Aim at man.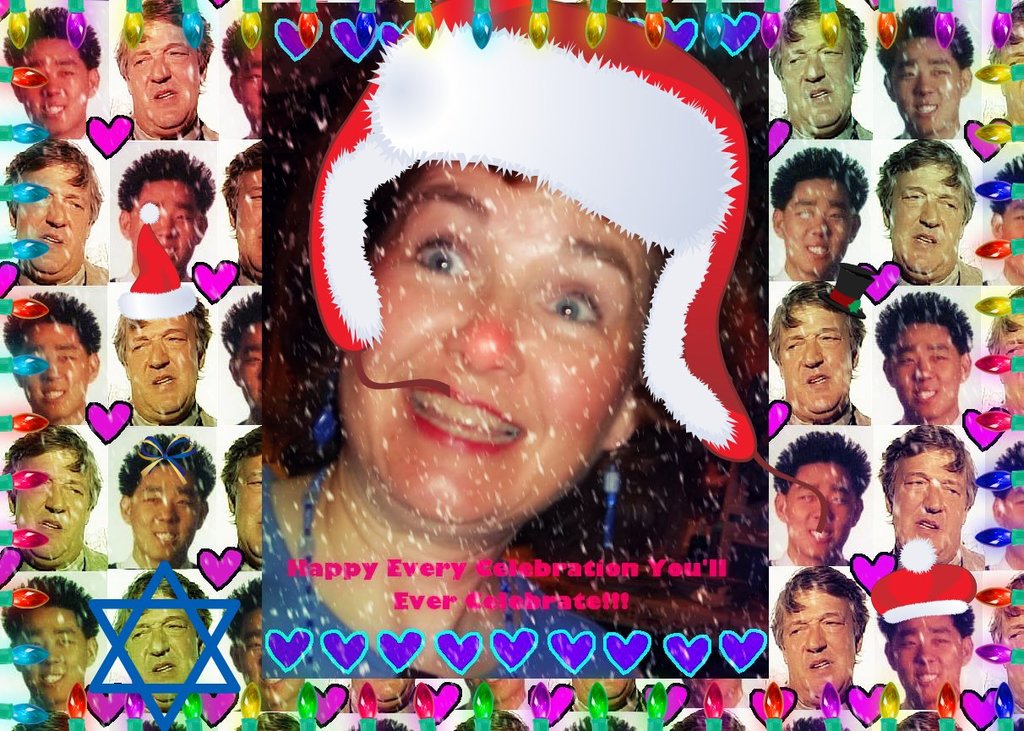
Aimed at select_region(874, 145, 980, 285).
